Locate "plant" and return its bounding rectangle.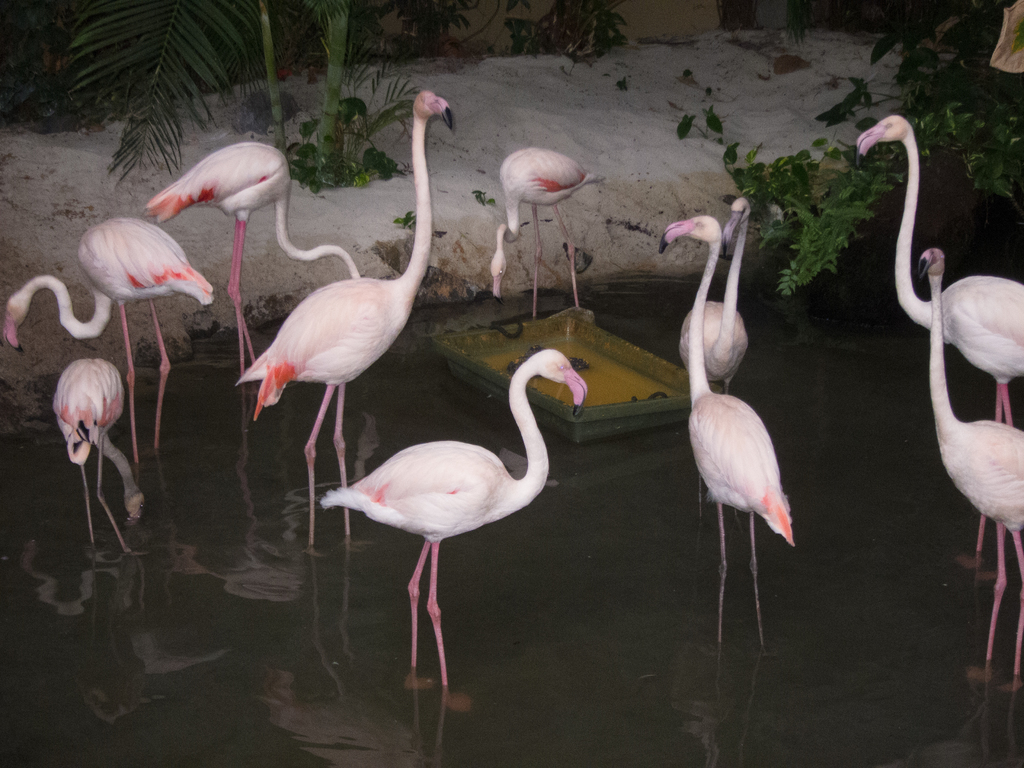
<bbox>470, 188, 503, 212</bbox>.
